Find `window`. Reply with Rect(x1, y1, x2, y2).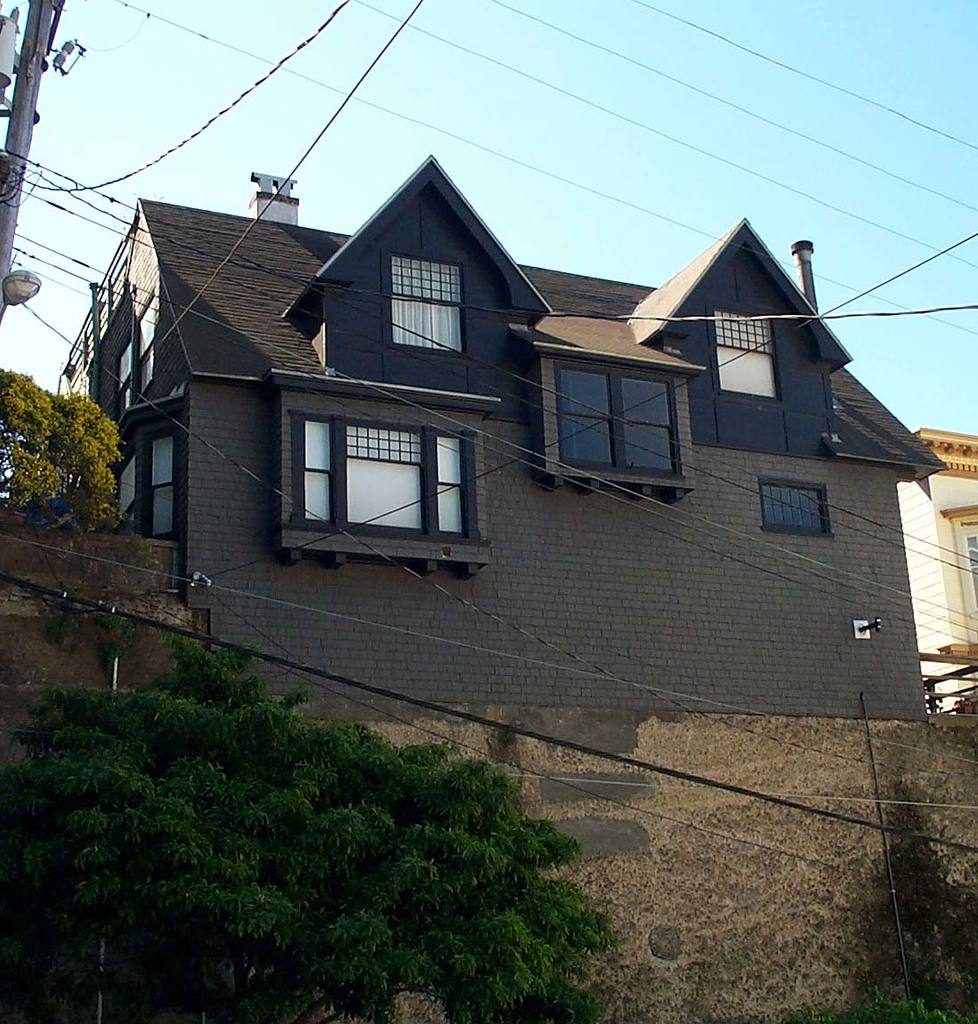
Rect(387, 258, 464, 355).
